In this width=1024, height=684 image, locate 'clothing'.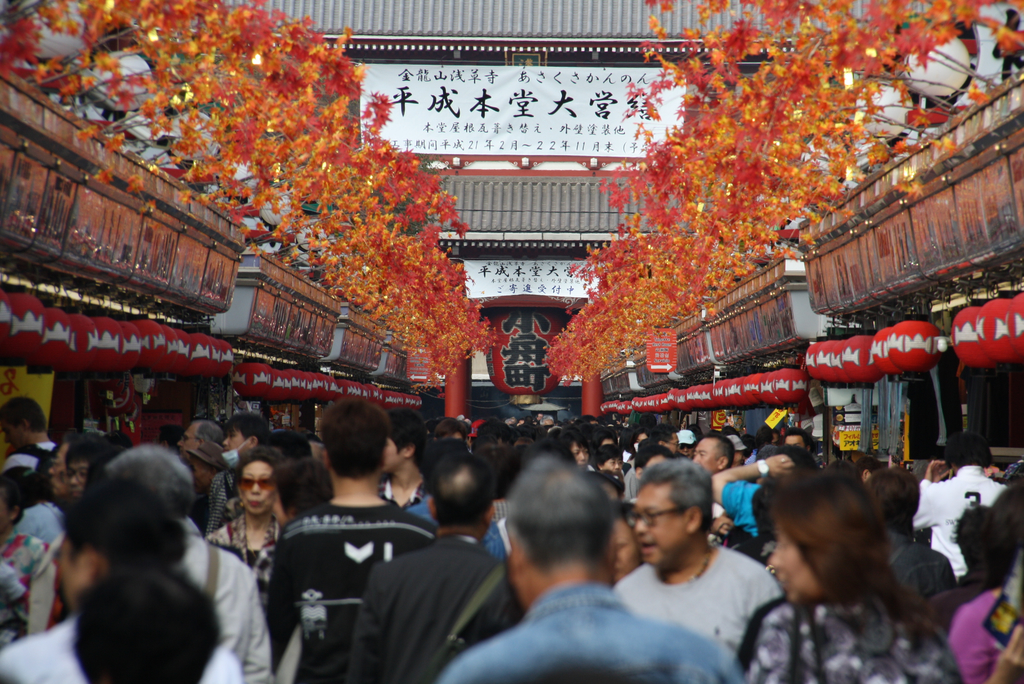
Bounding box: select_region(35, 441, 62, 455).
